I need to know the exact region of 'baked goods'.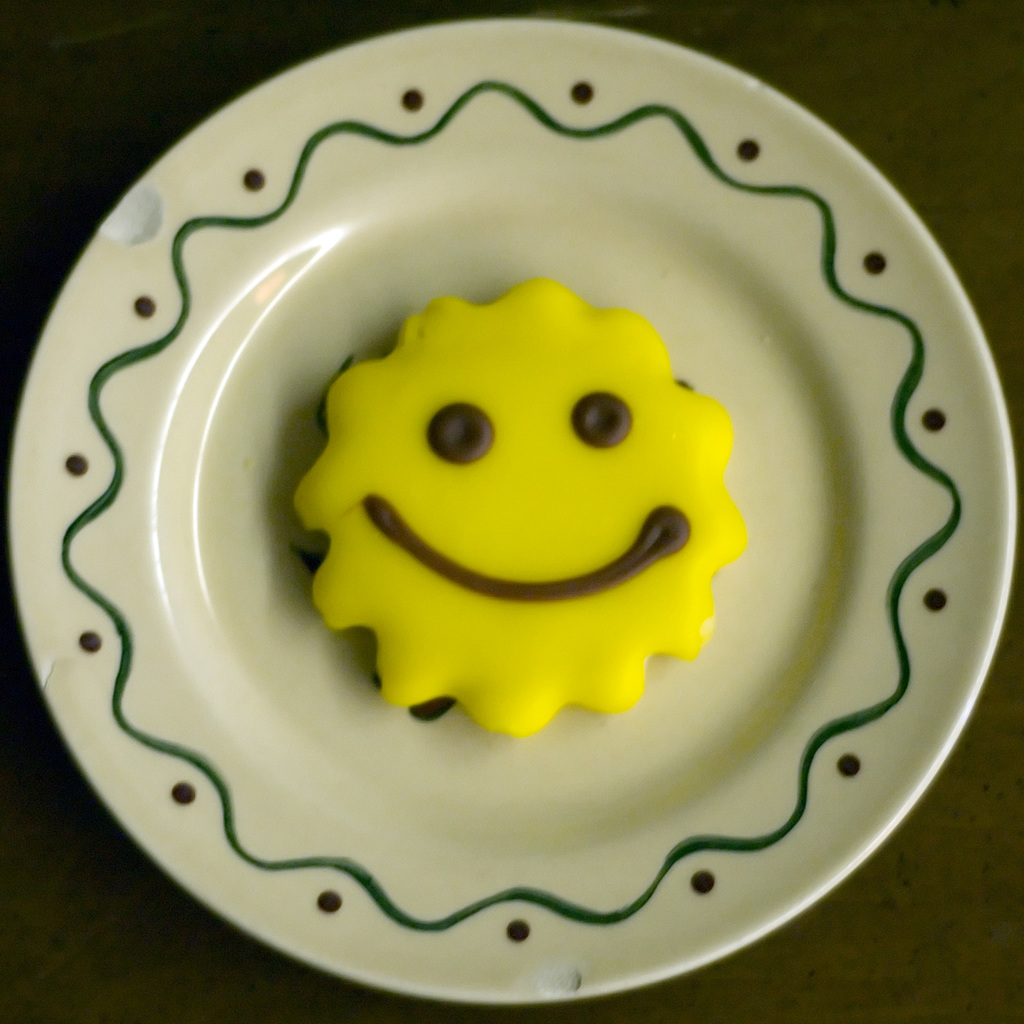
Region: <bbox>293, 276, 755, 743</bbox>.
